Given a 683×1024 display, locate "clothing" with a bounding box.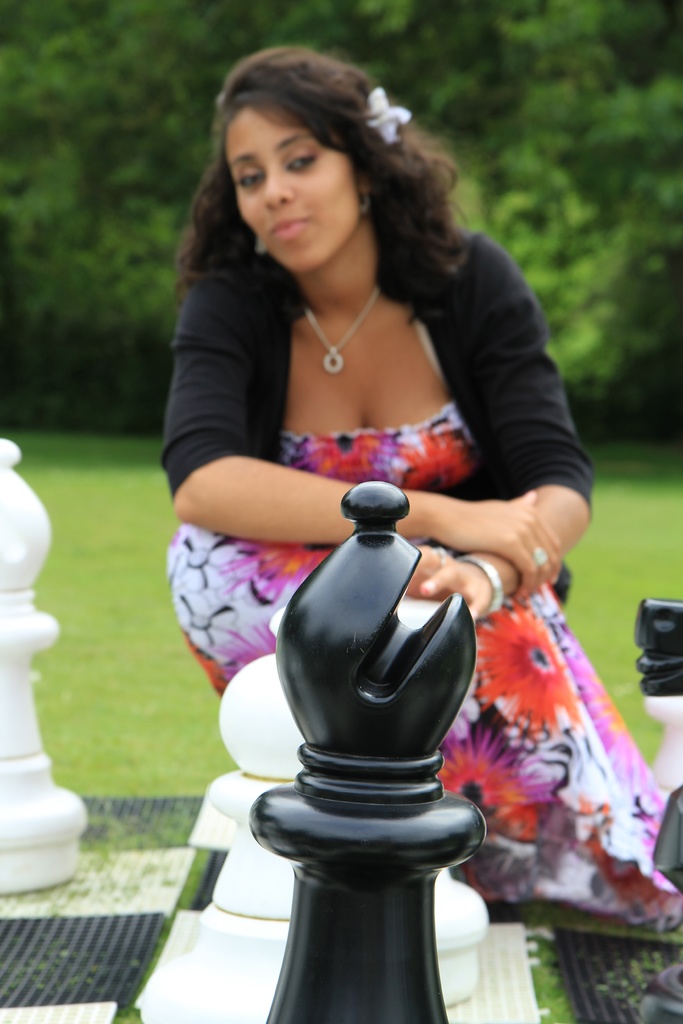
Located: Rect(158, 217, 682, 932).
